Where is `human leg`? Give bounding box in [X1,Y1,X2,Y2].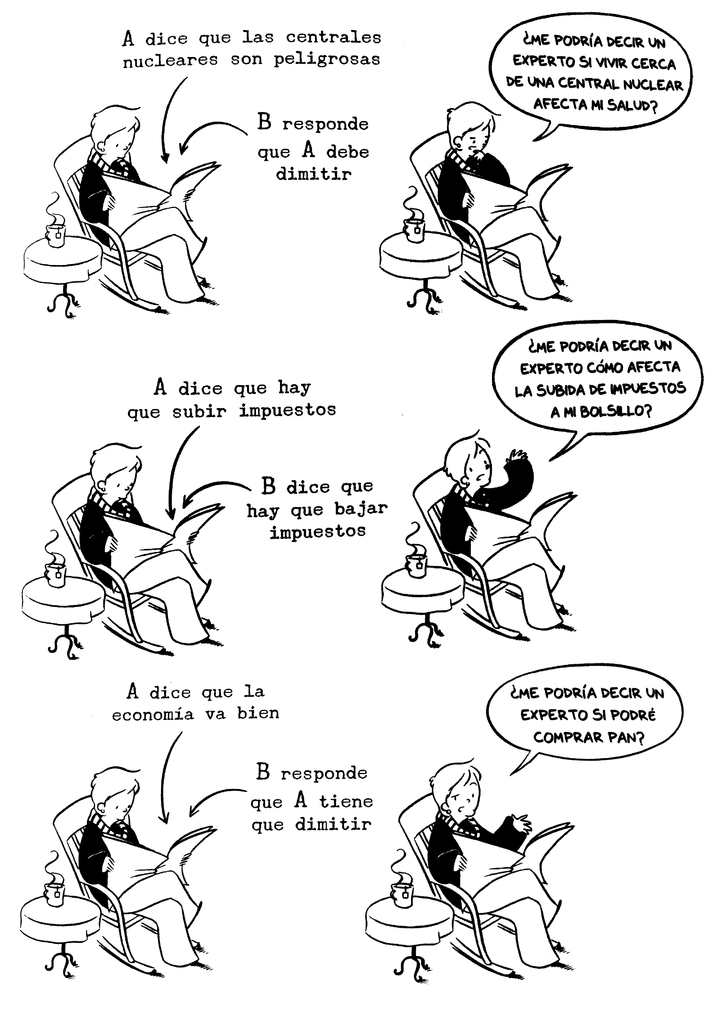
[473,538,569,619].
